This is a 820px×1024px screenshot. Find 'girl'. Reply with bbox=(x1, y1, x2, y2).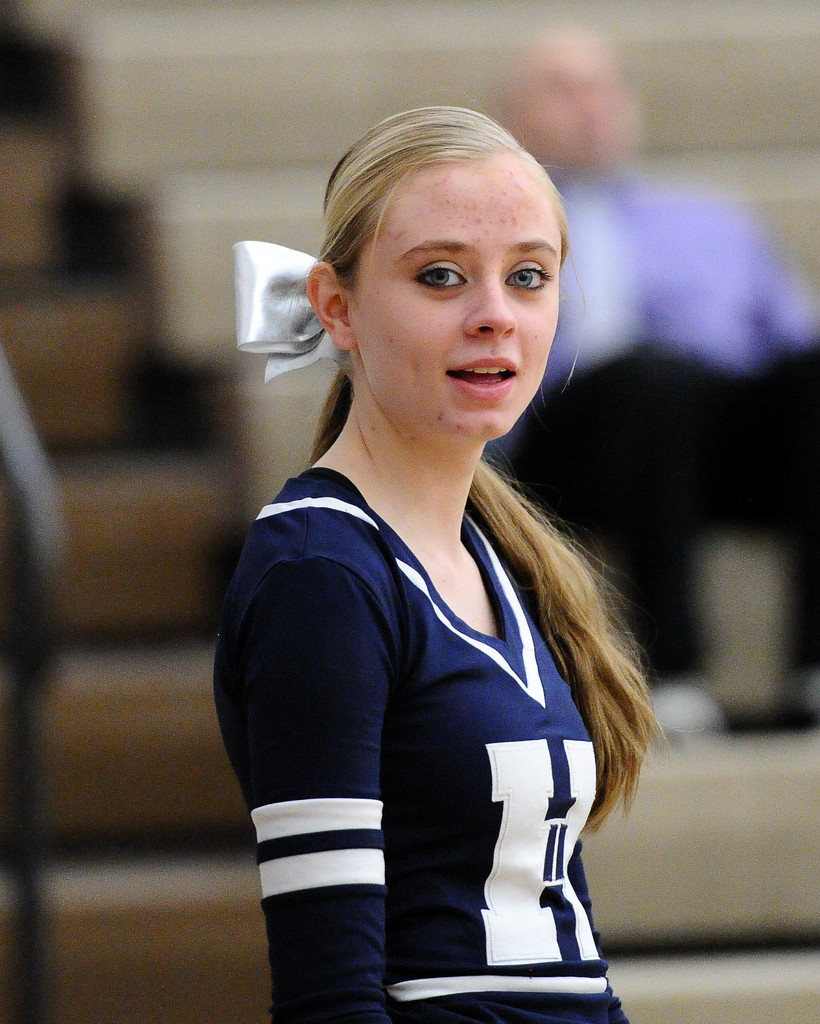
bbox=(213, 98, 640, 1023).
